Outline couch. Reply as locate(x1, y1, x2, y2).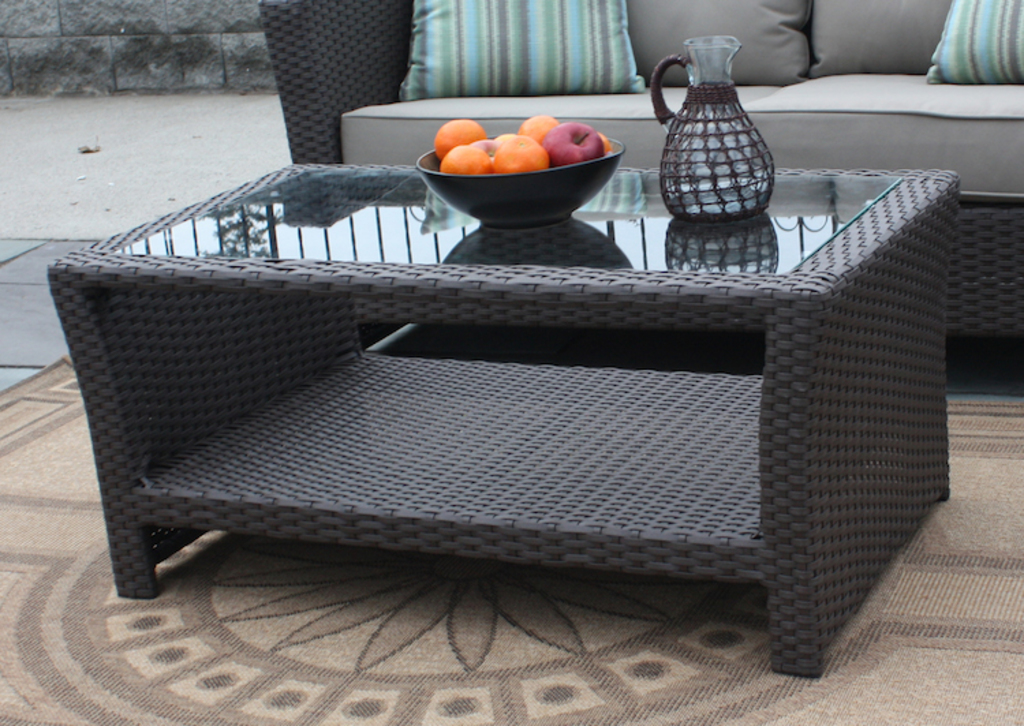
locate(257, 0, 1023, 337).
